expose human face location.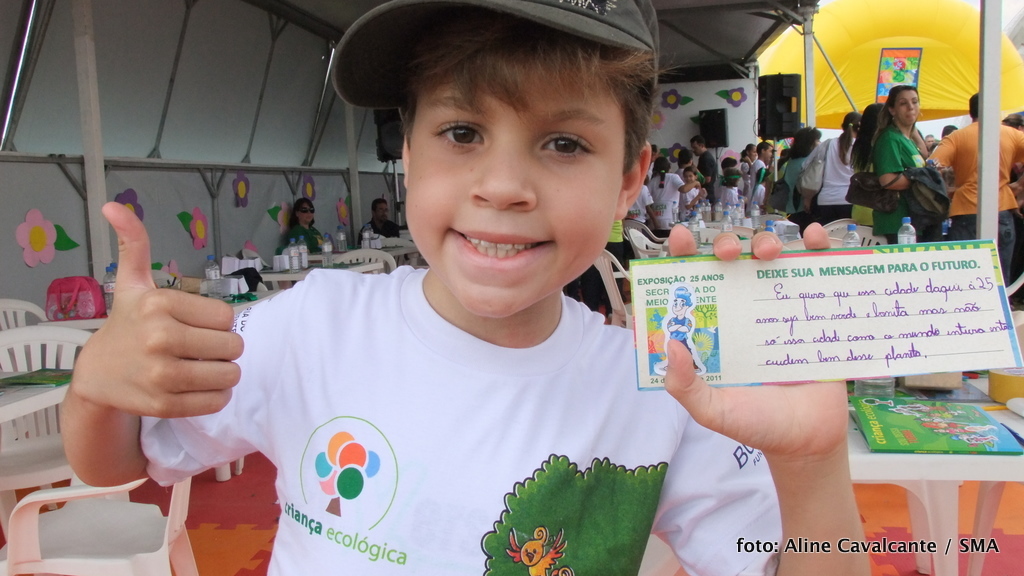
Exposed at left=406, top=58, right=623, bottom=317.
